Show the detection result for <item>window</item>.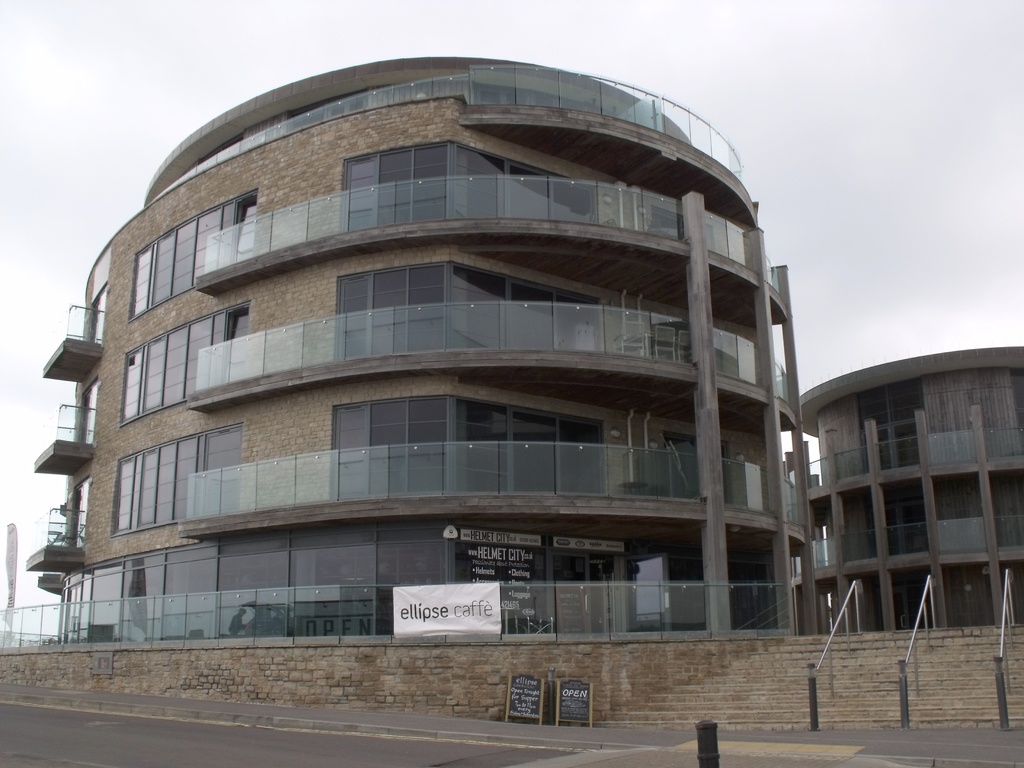
344 161 603 232.
